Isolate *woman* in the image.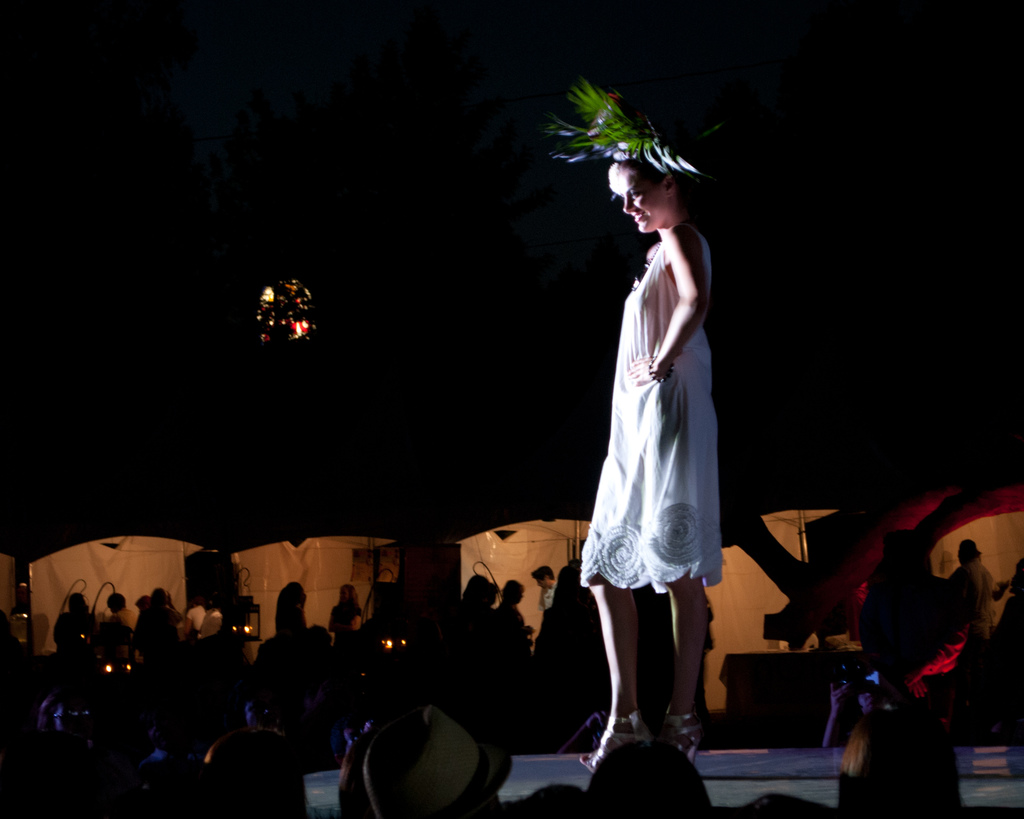
Isolated region: (490, 572, 532, 655).
